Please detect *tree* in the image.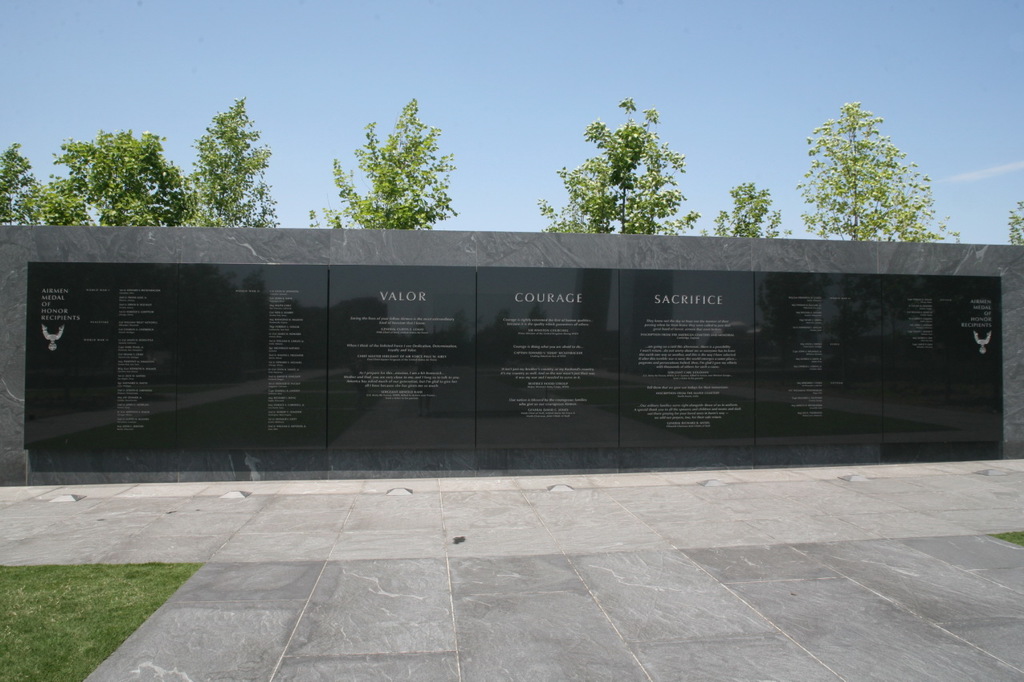
l=1005, t=198, r=1023, b=247.
